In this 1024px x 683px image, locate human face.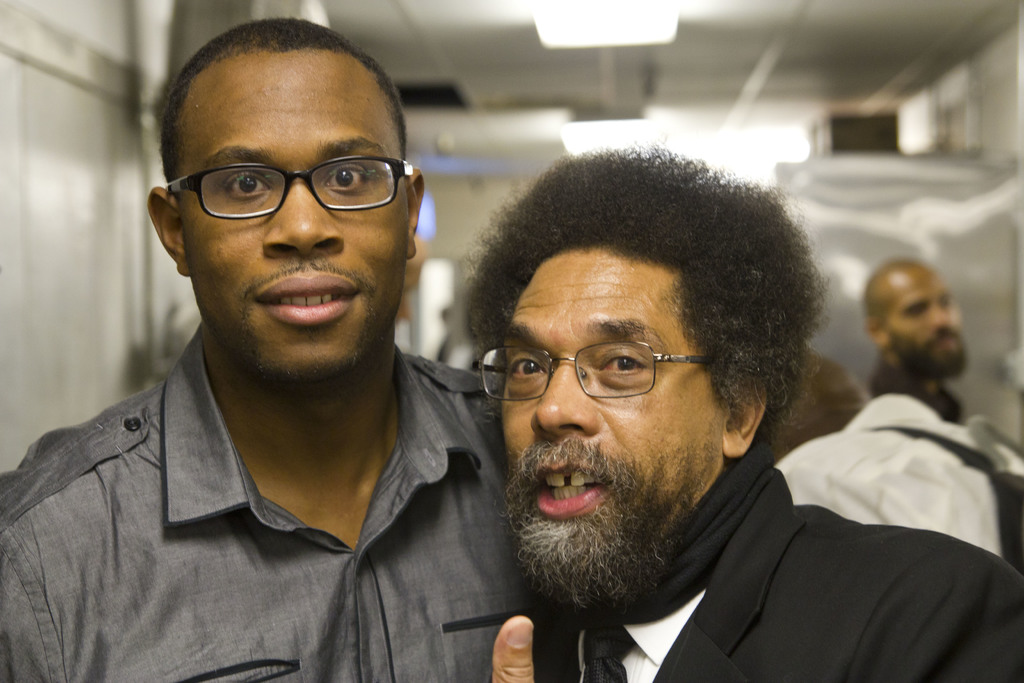
Bounding box: crop(501, 248, 726, 549).
